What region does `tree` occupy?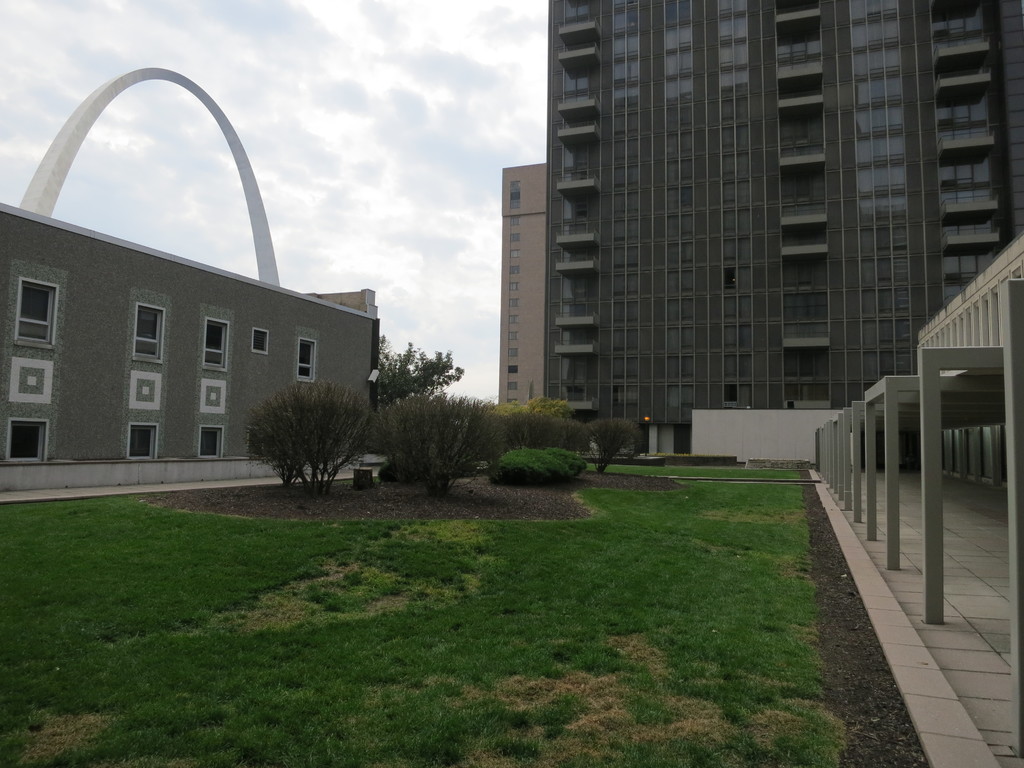
[x1=375, y1=333, x2=466, y2=416].
